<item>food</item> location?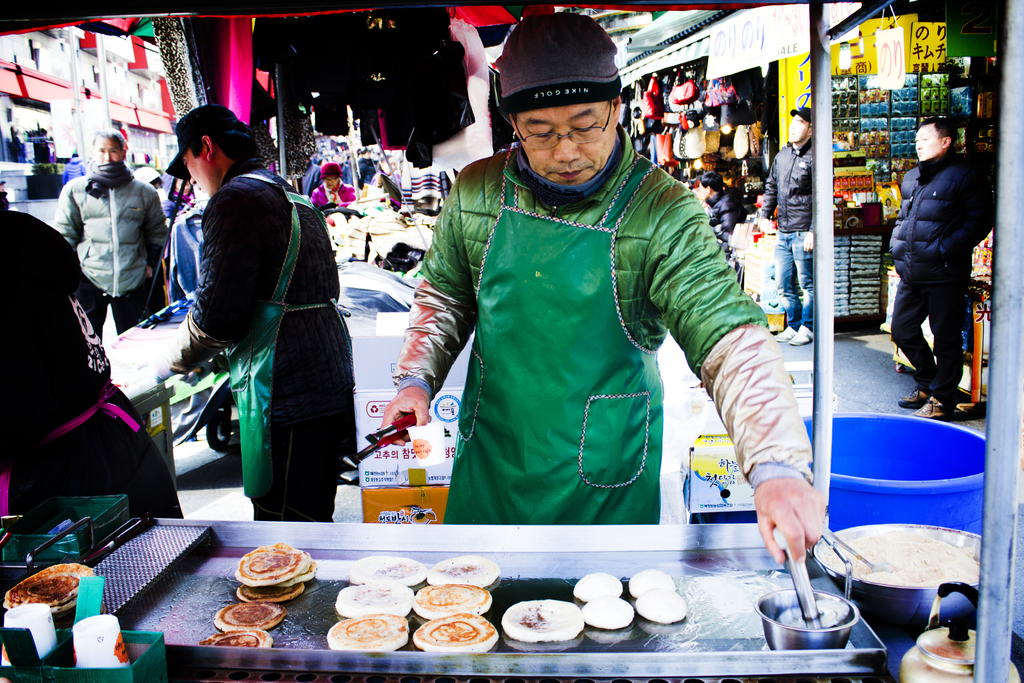
569, 567, 620, 598
